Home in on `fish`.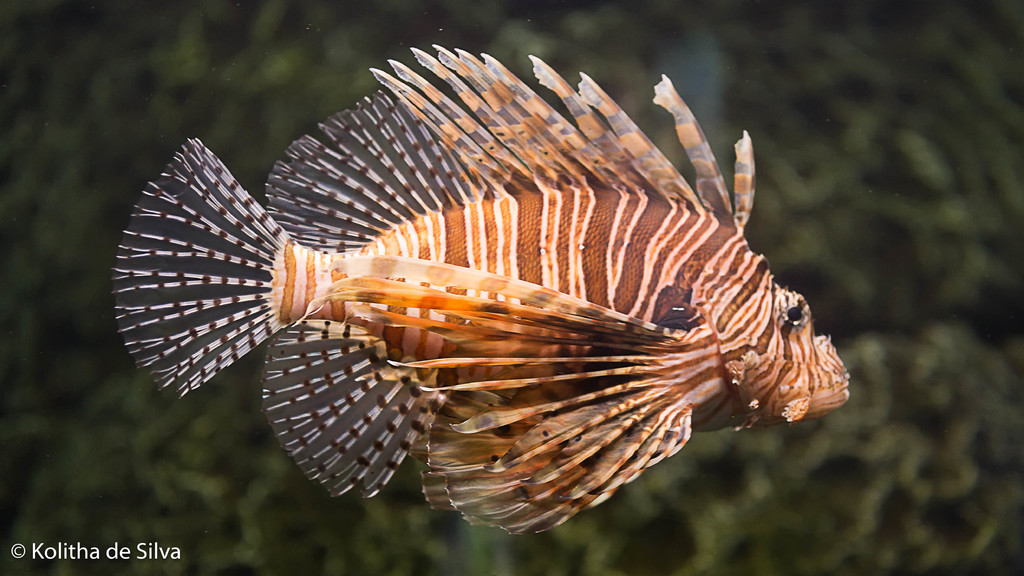
Homed in at [x1=134, y1=17, x2=852, y2=547].
